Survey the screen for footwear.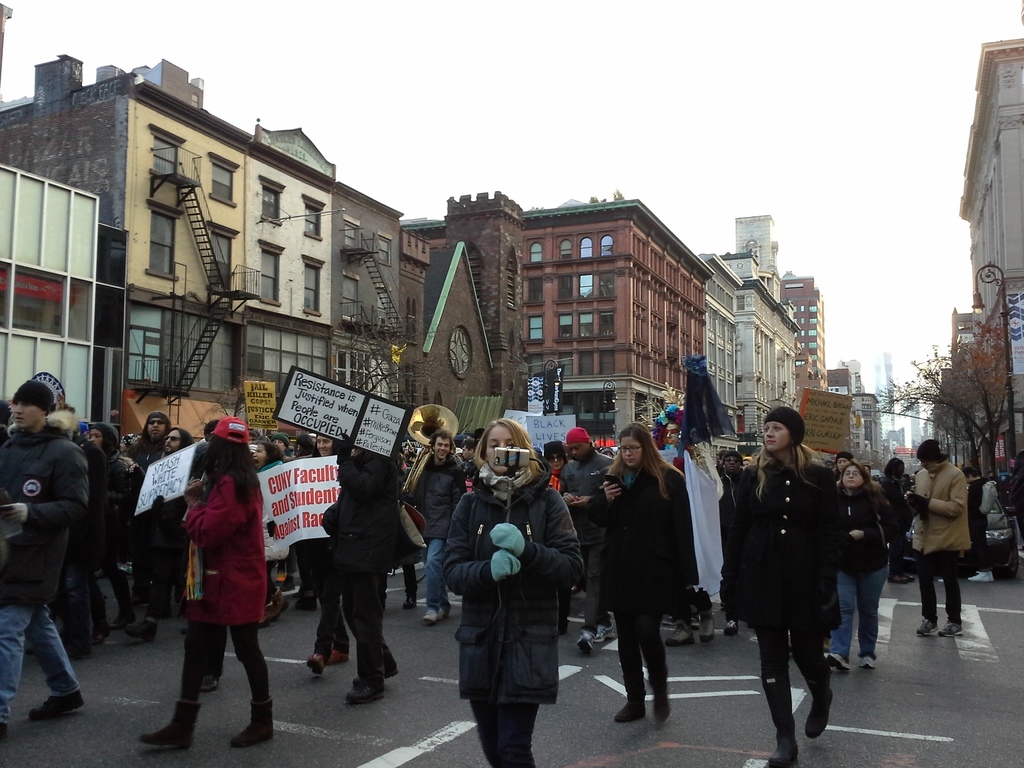
Survey found: left=578, top=637, right=593, bottom=659.
